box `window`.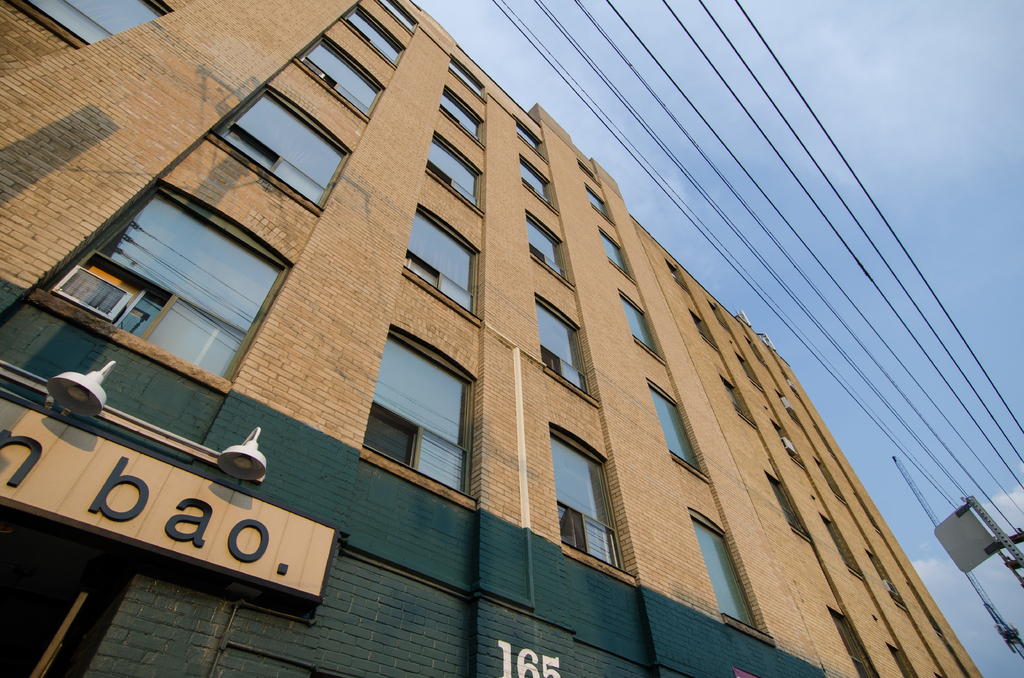
424 130 477 202.
